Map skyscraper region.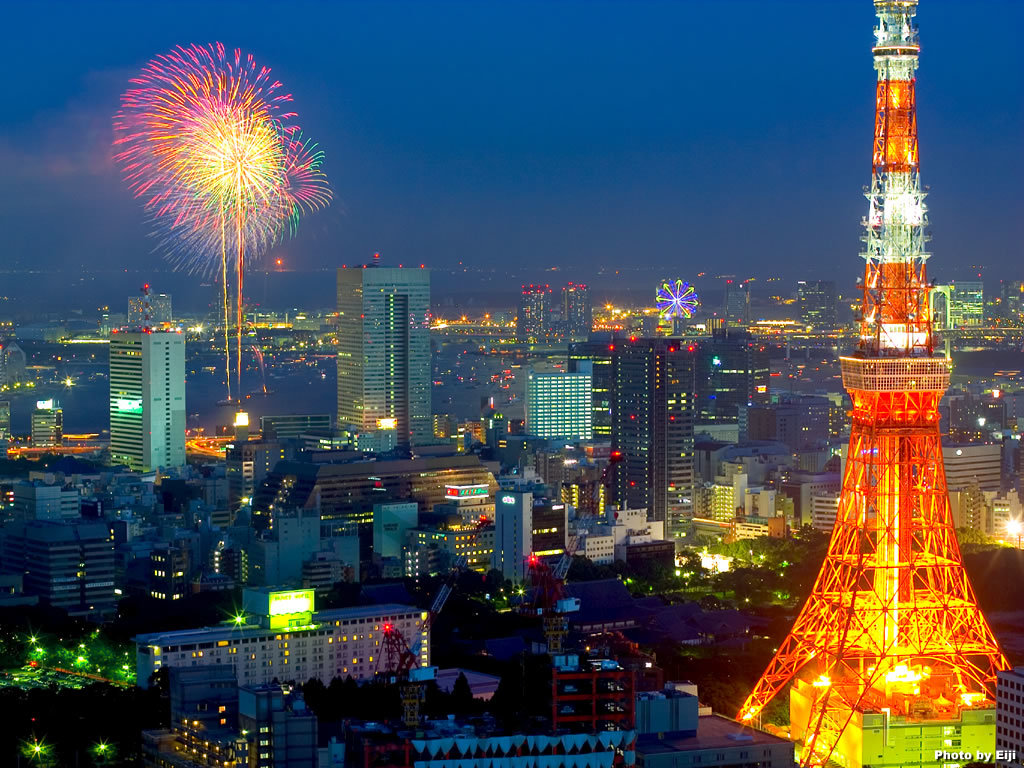
Mapped to l=515, t=273, r=605, b=365.
